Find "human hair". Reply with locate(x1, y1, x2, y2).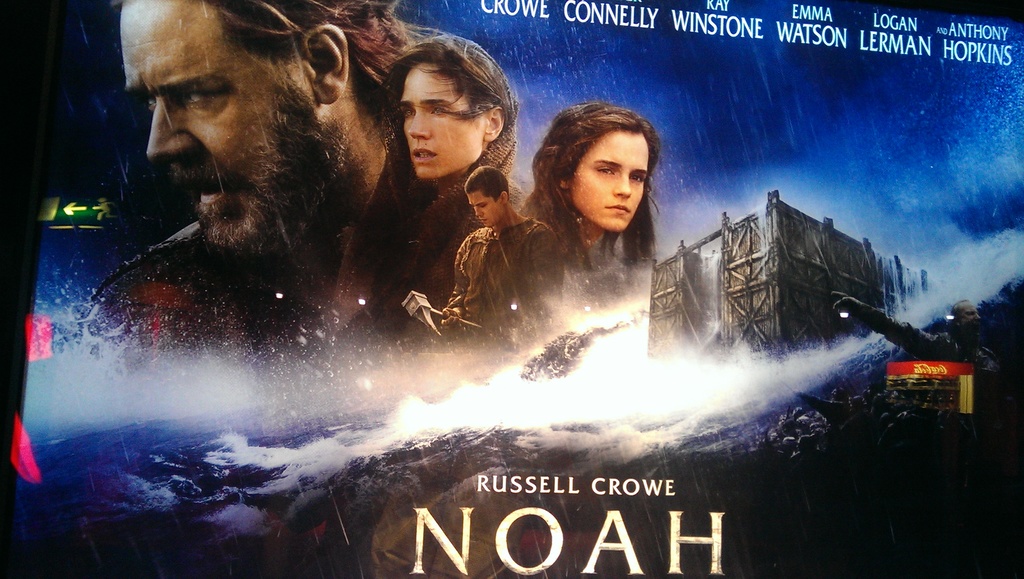
locate(374, 37, 508, 172).
